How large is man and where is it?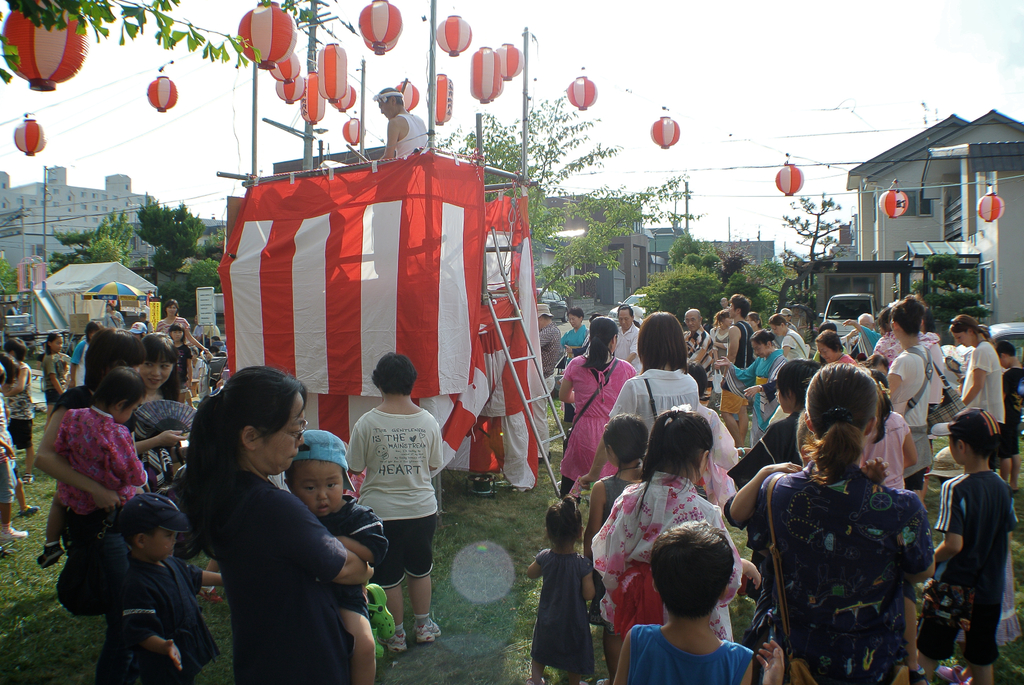
Bounding box: box=[771, 313, 810, 358].
